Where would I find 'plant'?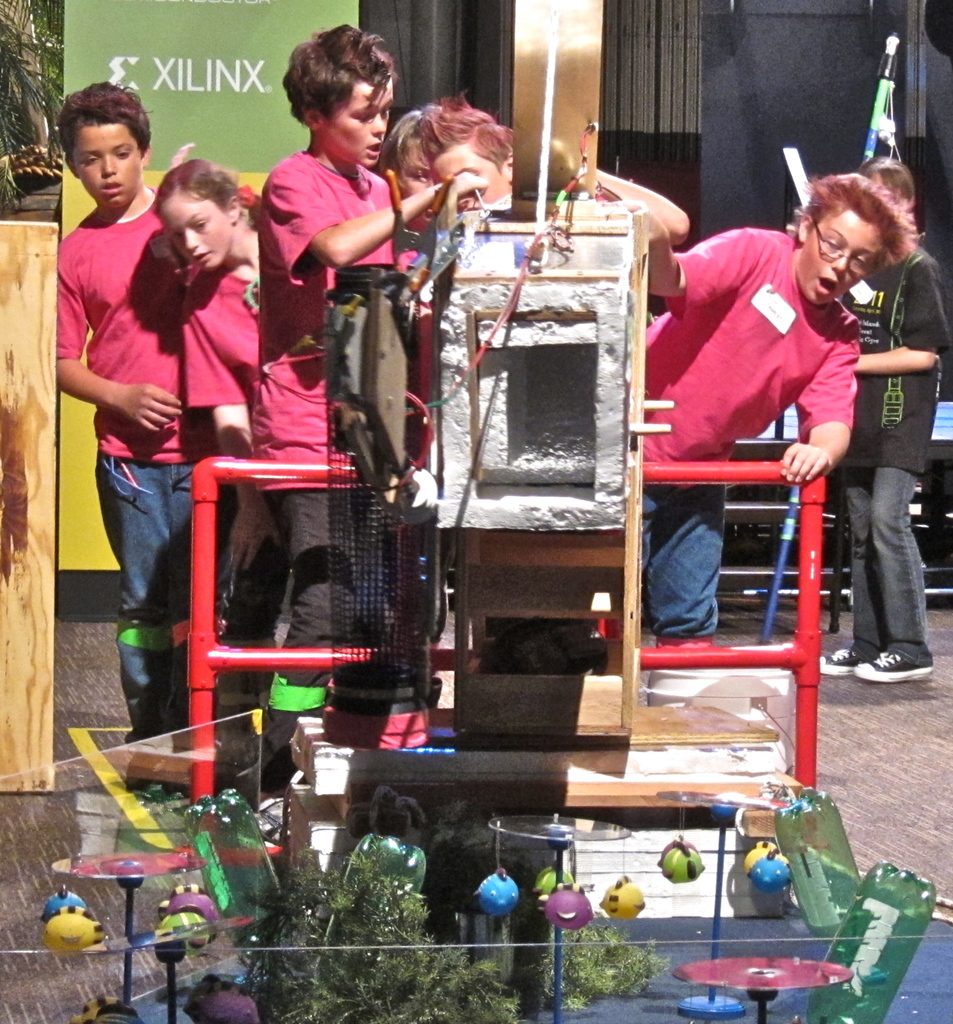
At pyautogui.locateOnScreen(432, 789, 544, 868).
